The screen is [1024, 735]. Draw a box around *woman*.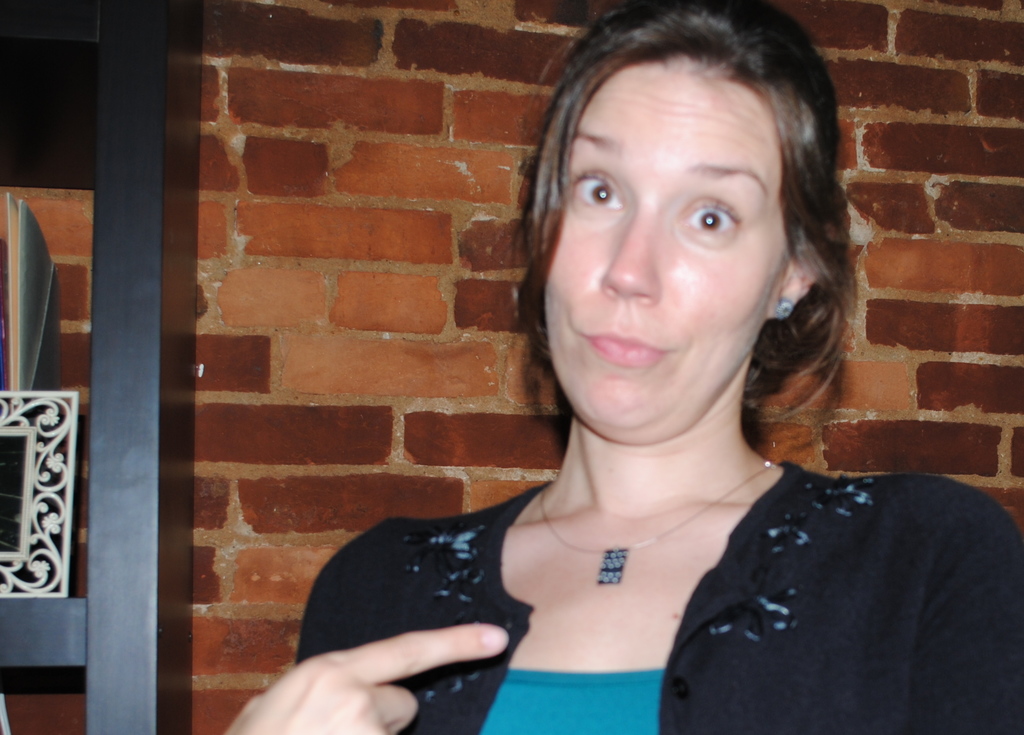
select_region(303, 18, 977, 715).
